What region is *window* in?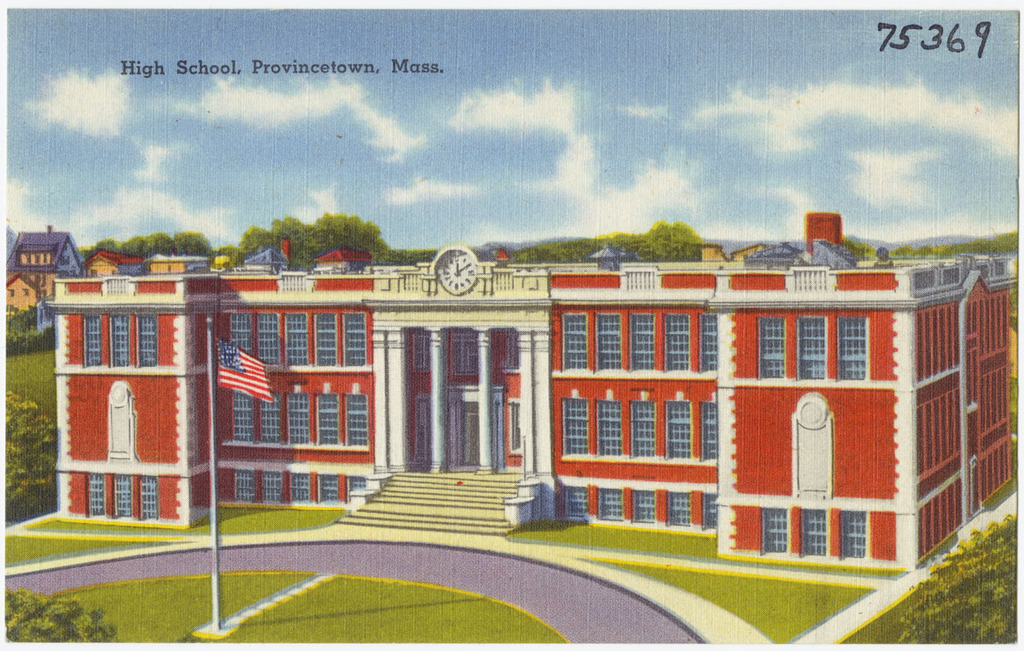
632,491,659,526.
